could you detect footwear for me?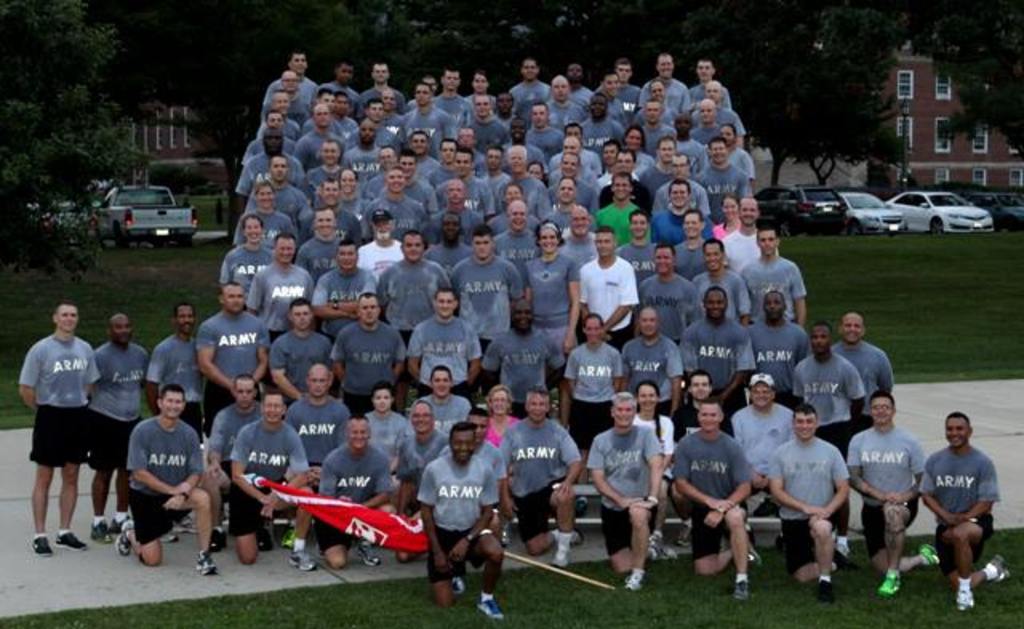
Detection result: bbox(870, 570, 902, 597).
